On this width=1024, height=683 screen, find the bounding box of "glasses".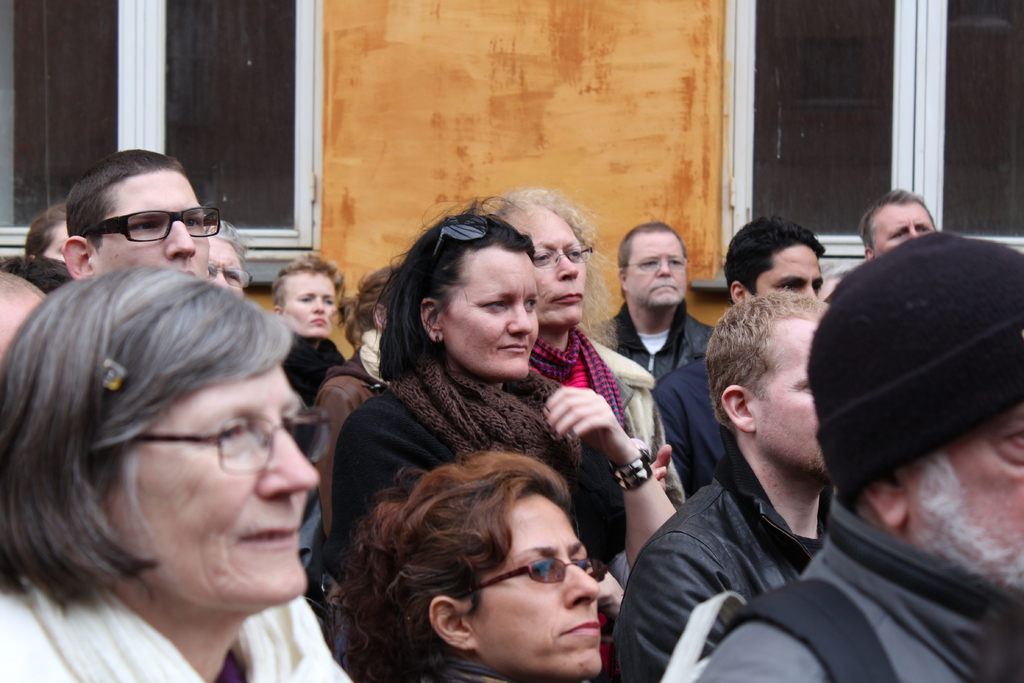
Bounding box: 80,204,223,241.
